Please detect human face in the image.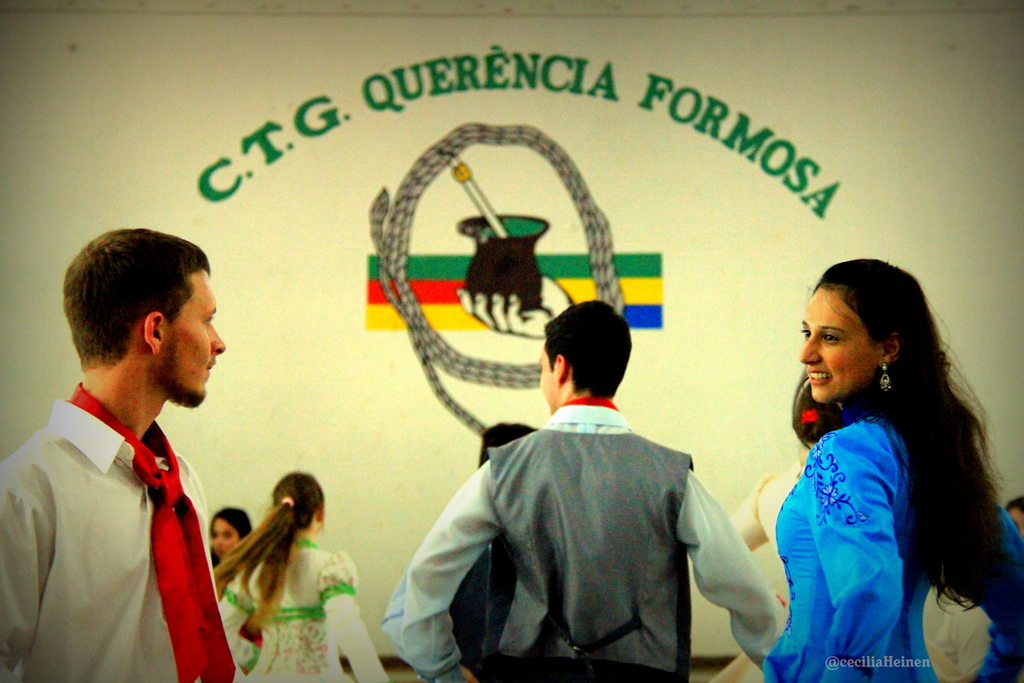
l=801, t=280, r=883, b=410.
